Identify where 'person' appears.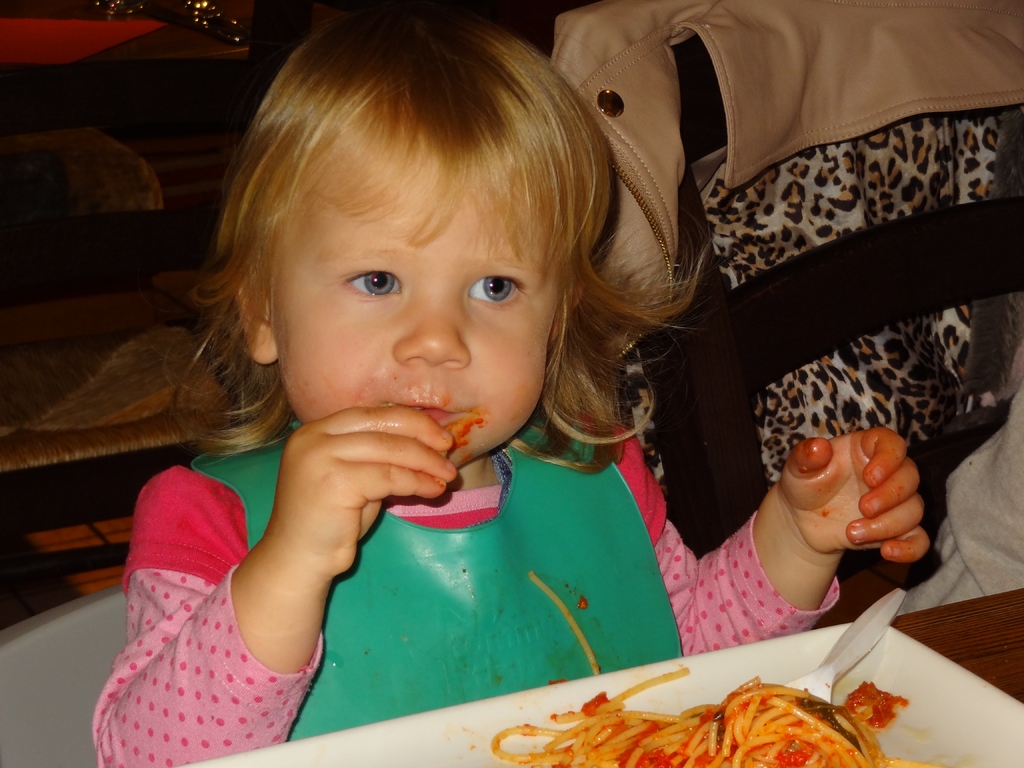
Appears at {"x1": 95, "y1": 0, "x2": 927, "y2": 767}.
